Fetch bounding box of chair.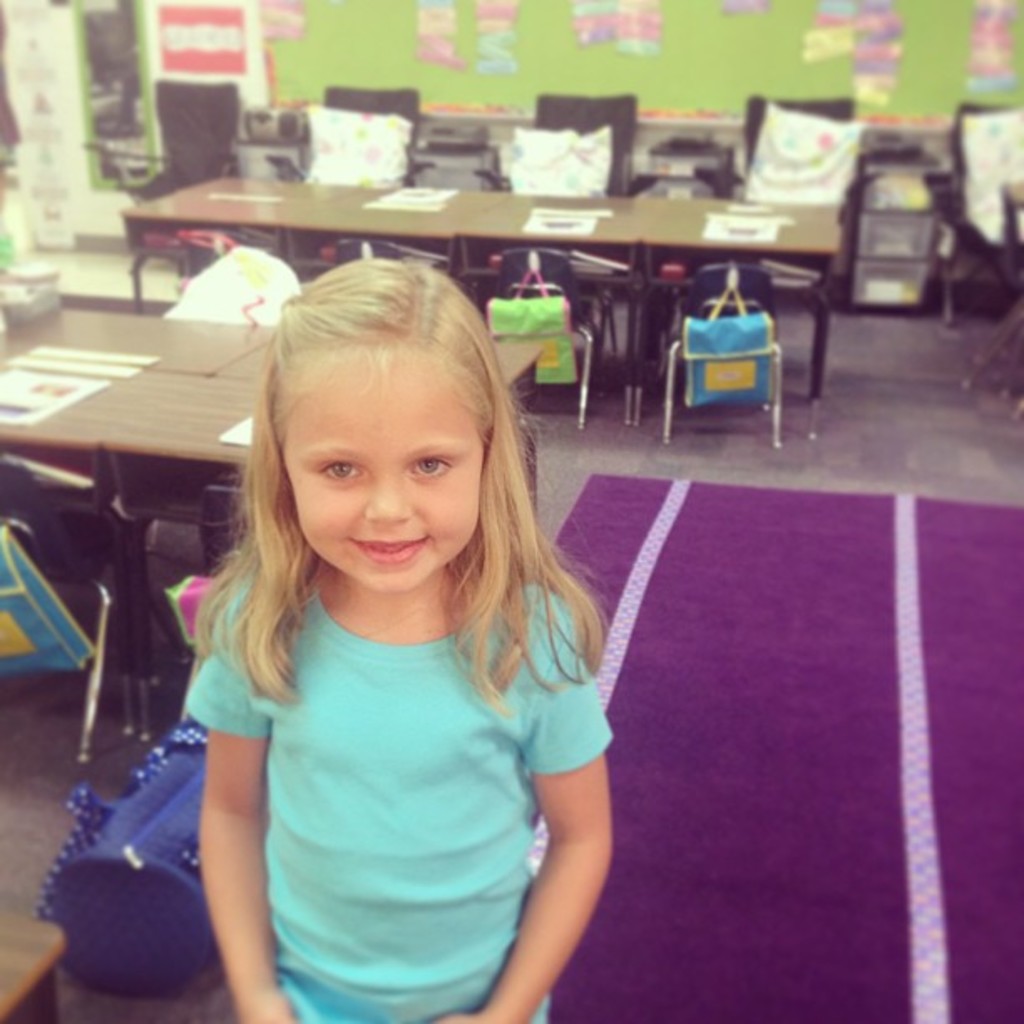
Bbox: 264:82:440:194.
